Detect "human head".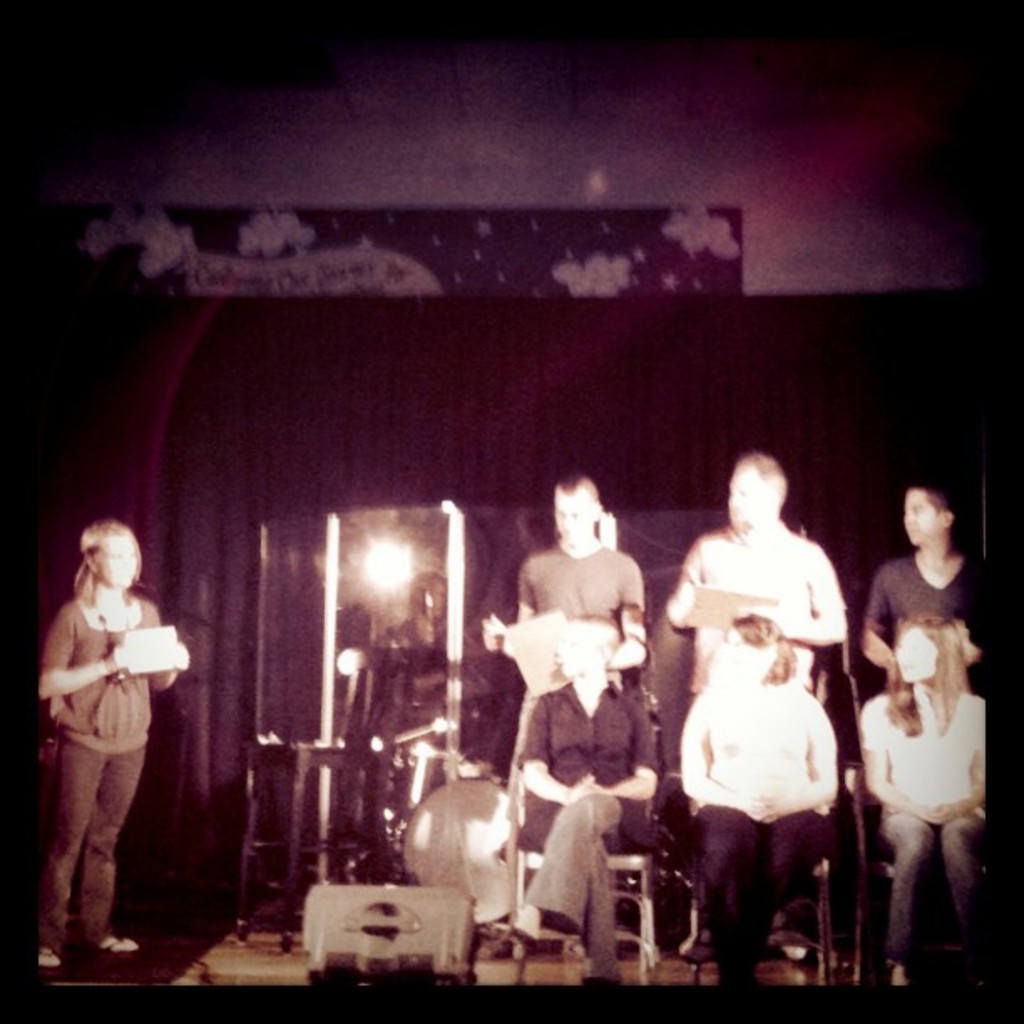
Detected at bbox=[895, 611, 959, 683].
